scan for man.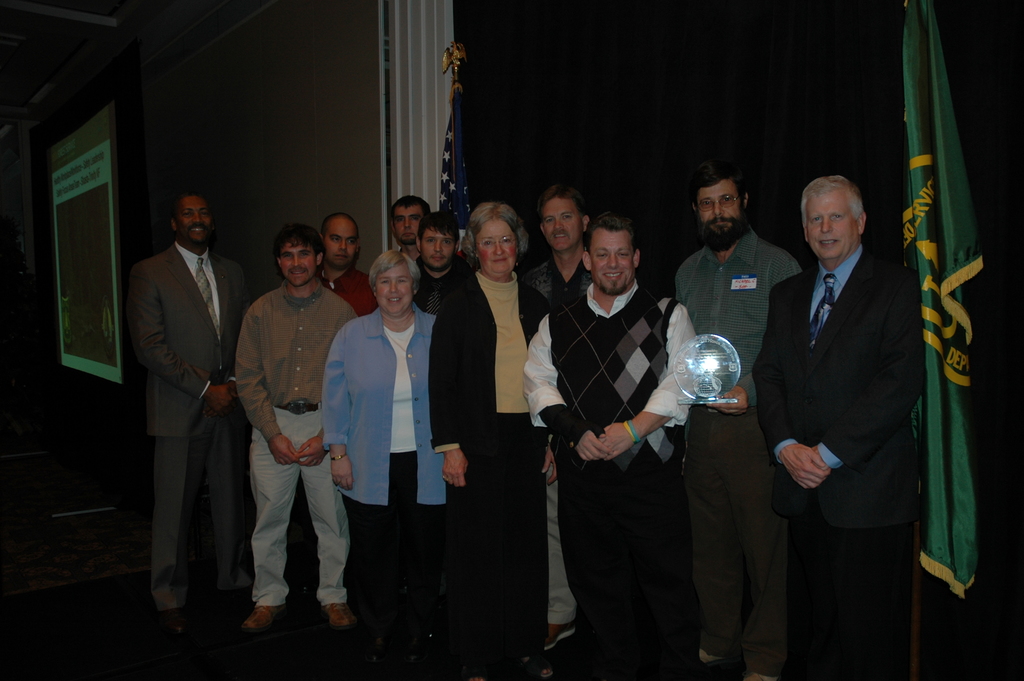
Scan result: bbox(754, 177, 925, 680).
